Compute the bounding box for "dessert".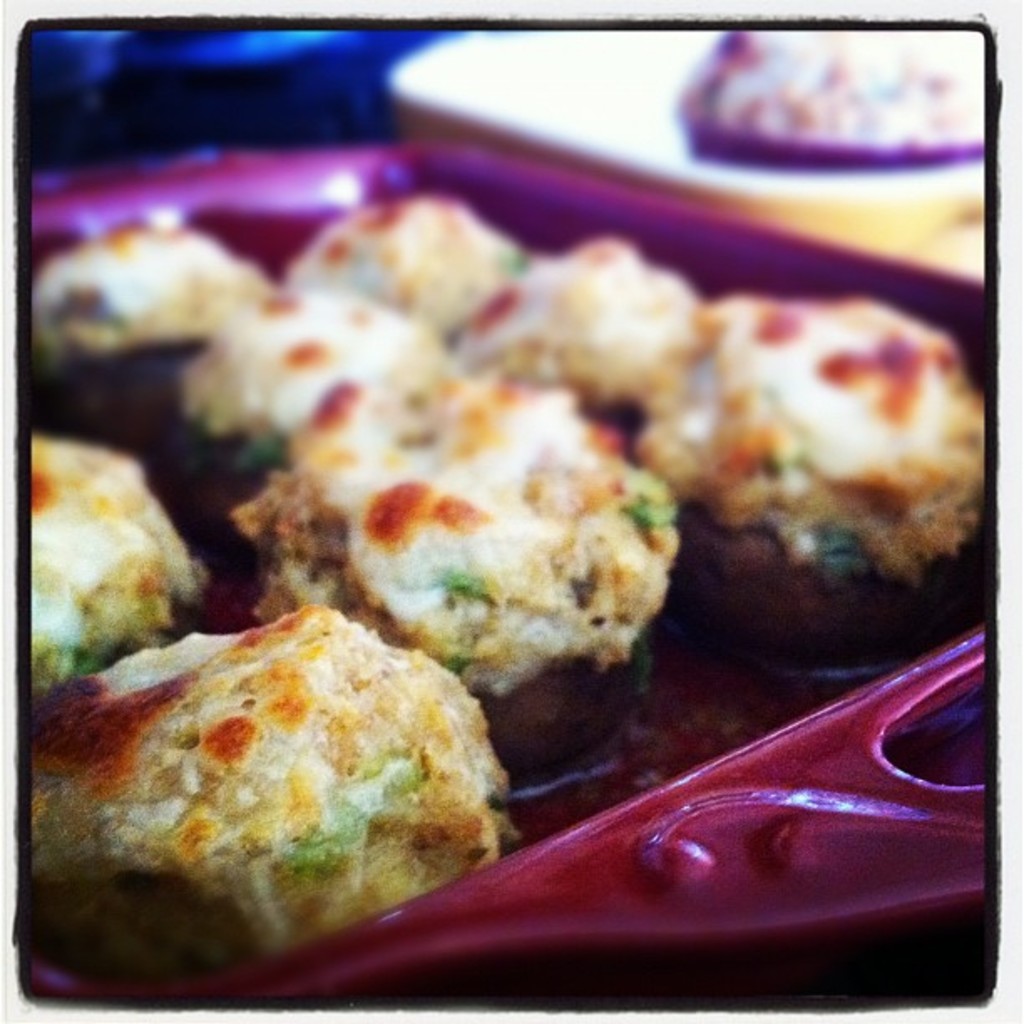
crop(151, 306, 462, 460).
